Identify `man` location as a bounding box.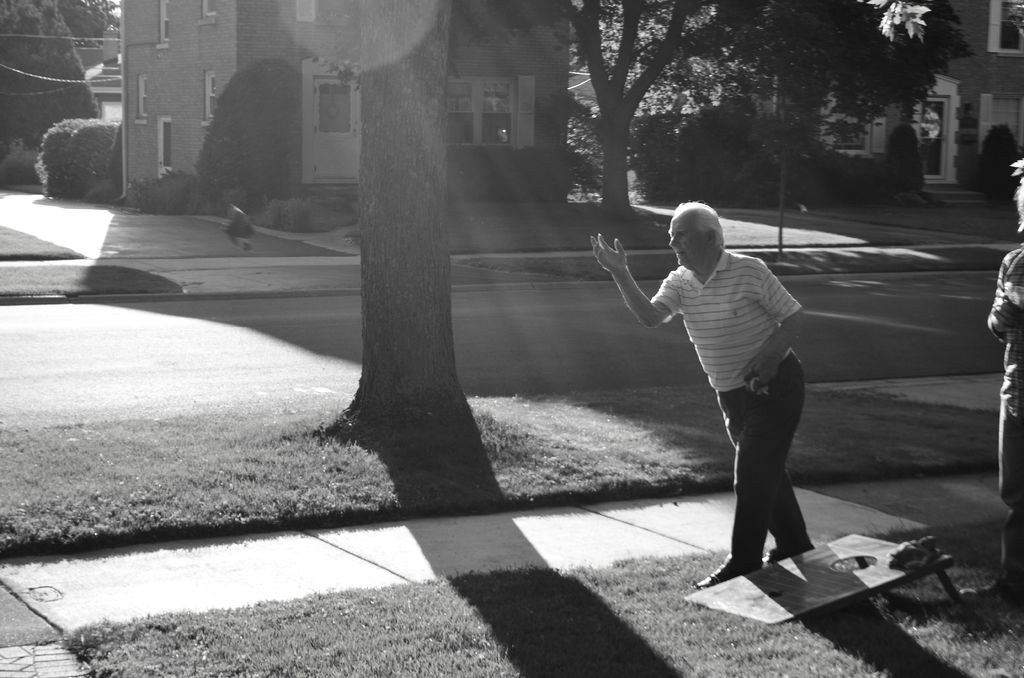
bbox=[961, 169, 1023, 593].
